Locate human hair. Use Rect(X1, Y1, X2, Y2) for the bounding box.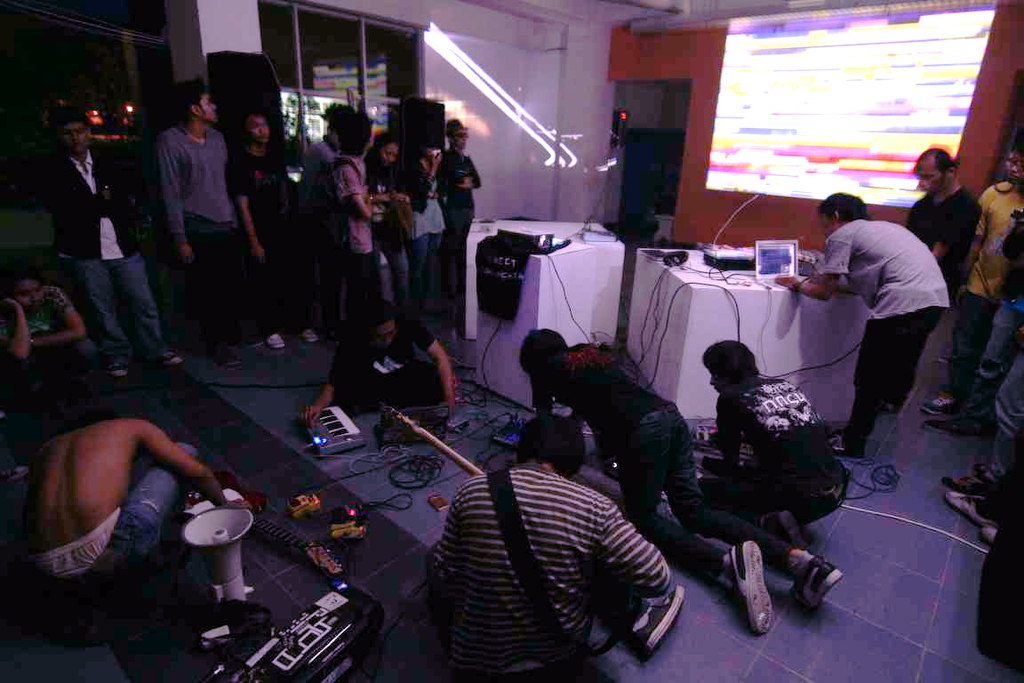
Rect(161, 83, 207, 123).
